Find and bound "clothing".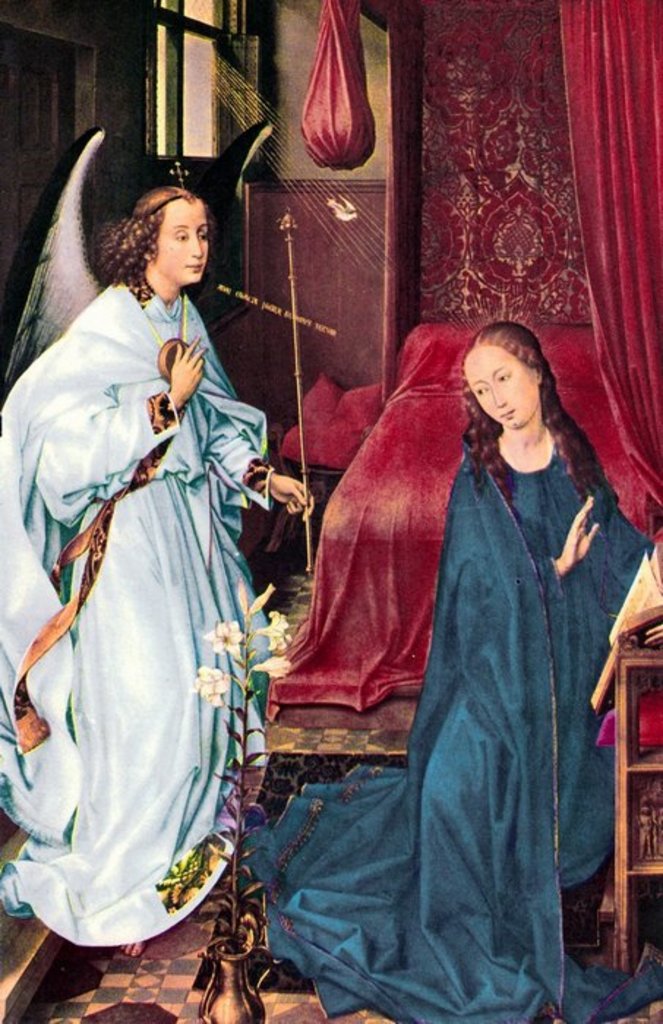
Bound: x1=0 y1=274 x2=278 y2=952.
